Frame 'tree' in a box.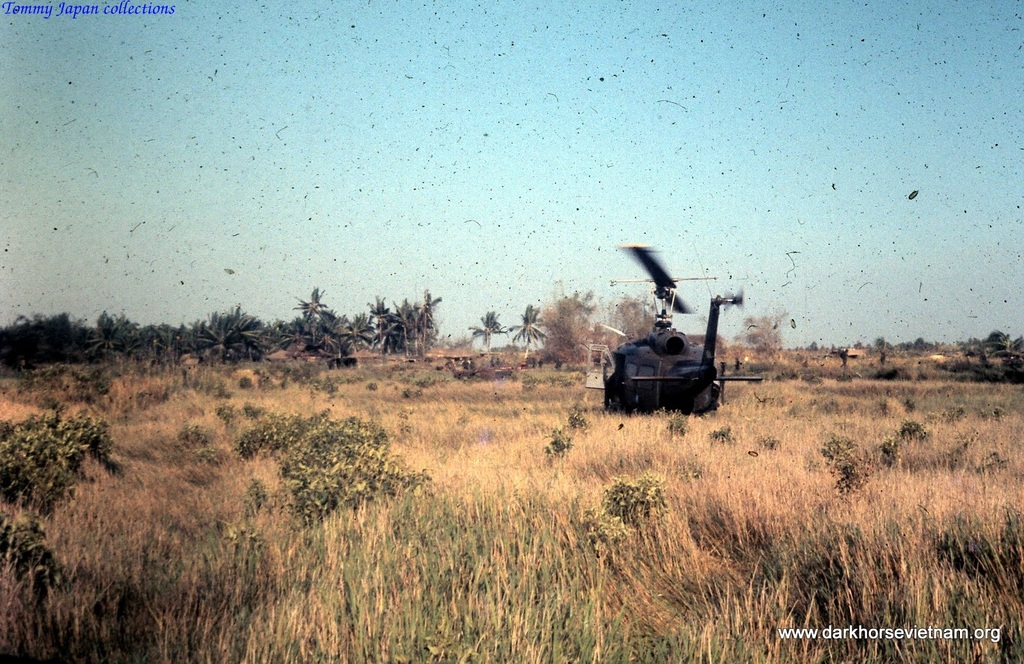
region(536, 288, 596, 362).
